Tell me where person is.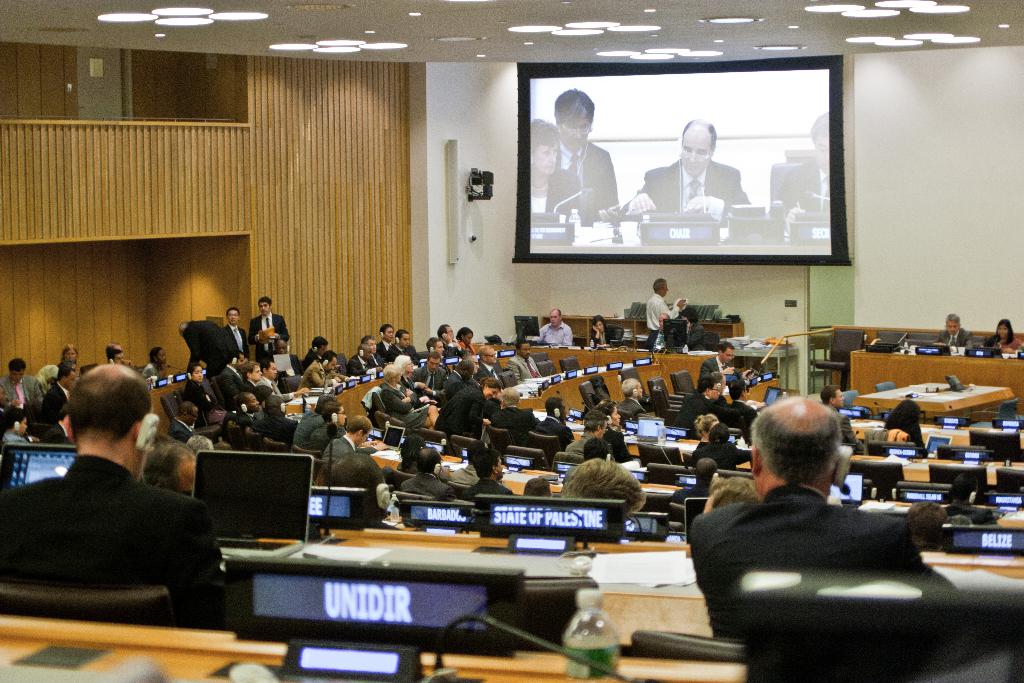
person is at Rect(934, 311, 973, 354).
